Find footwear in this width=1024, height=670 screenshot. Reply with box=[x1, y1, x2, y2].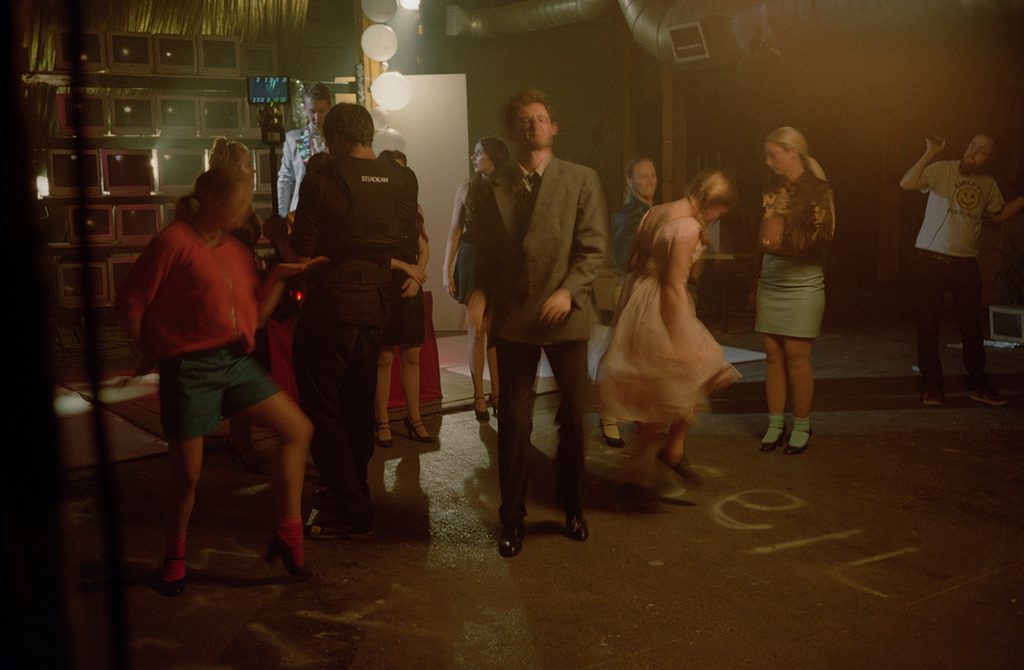
box=[163, 555, 186, 596].
